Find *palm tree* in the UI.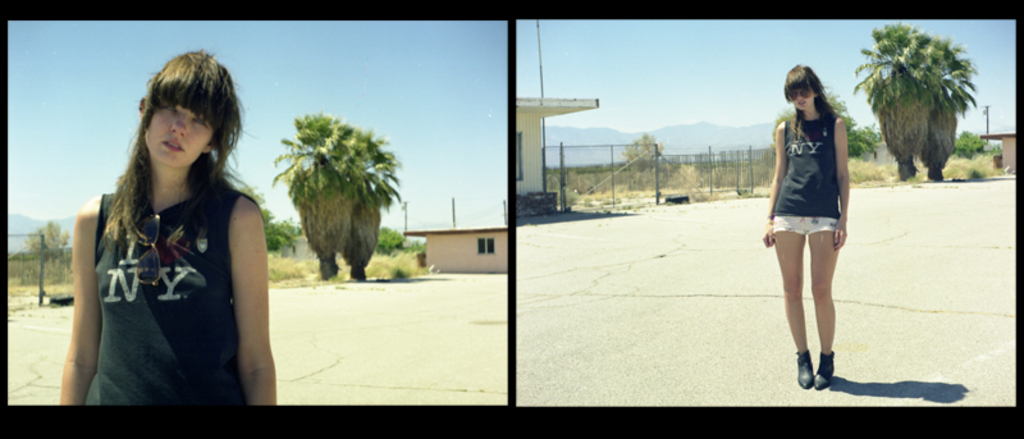
UI element at 847, 24, 924, 161.
